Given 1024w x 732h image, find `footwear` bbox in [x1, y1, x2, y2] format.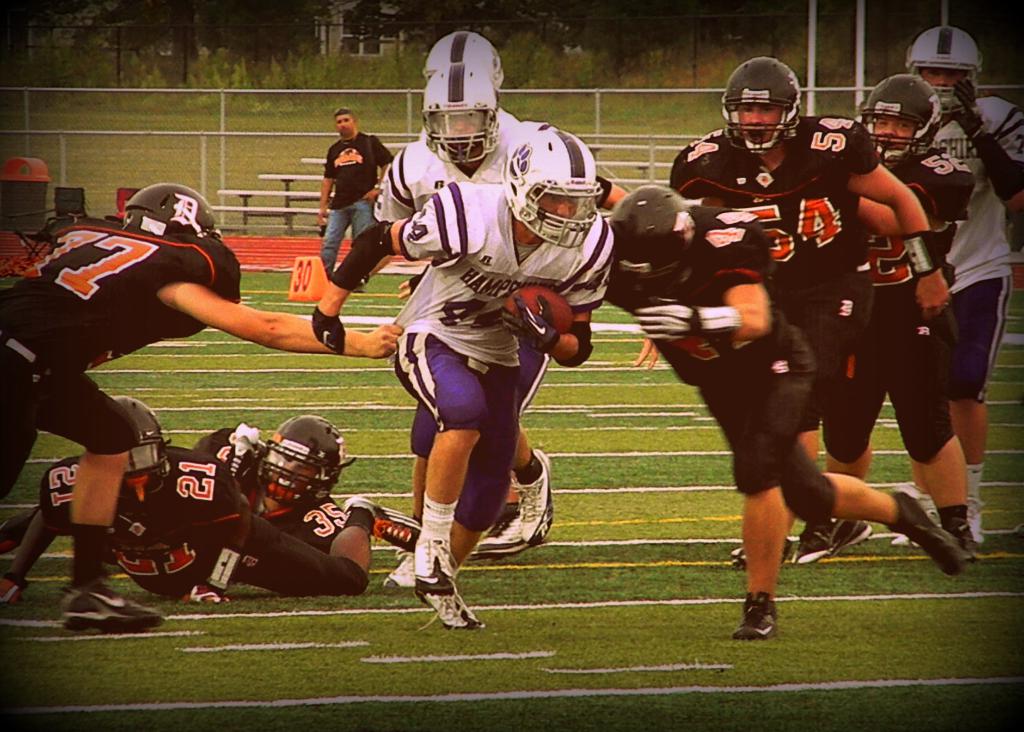
[895, 504, 988, 547].
